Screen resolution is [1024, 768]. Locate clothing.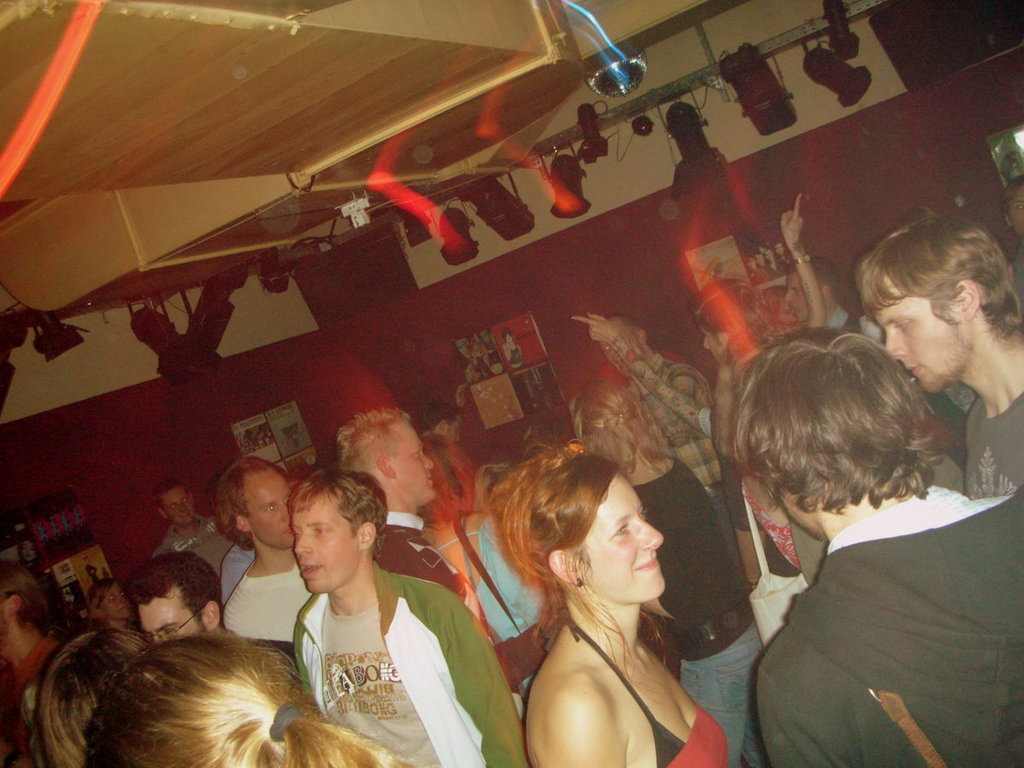
(15, 626, 53, 767).
